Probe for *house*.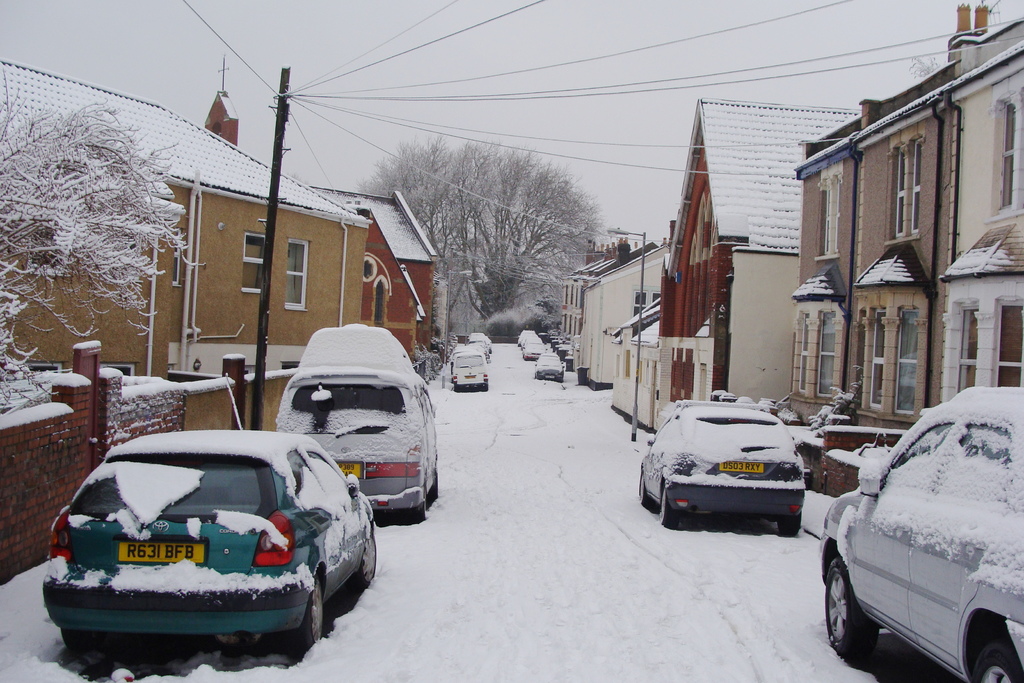
Probe result: bbox=[8, 71, 364, 400].
